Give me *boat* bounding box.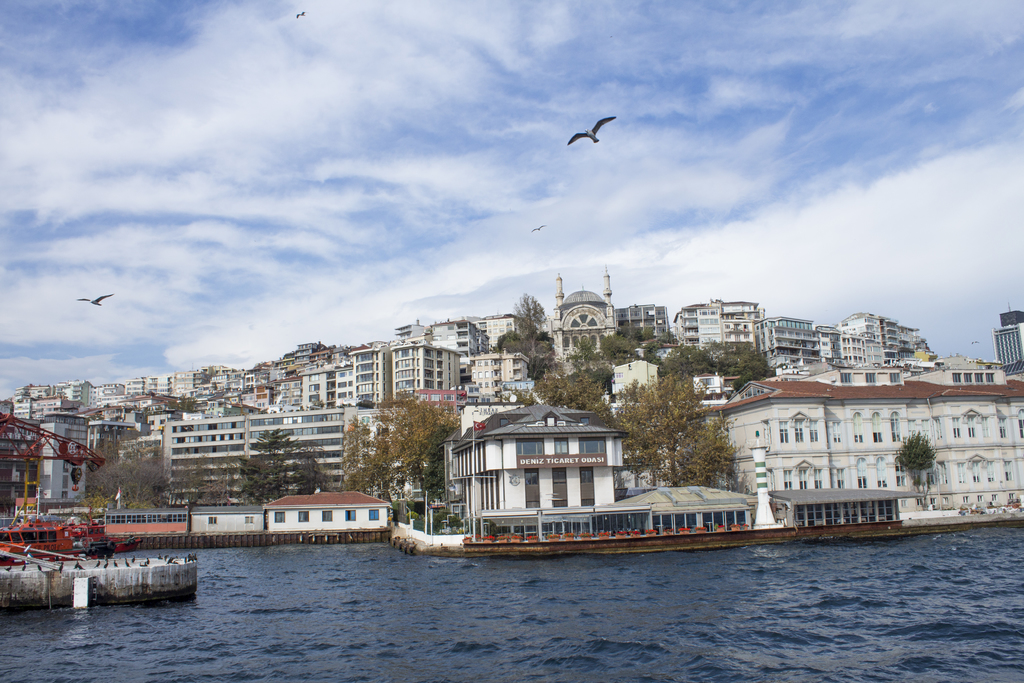
bbox=[18, 529, 204, 608].
